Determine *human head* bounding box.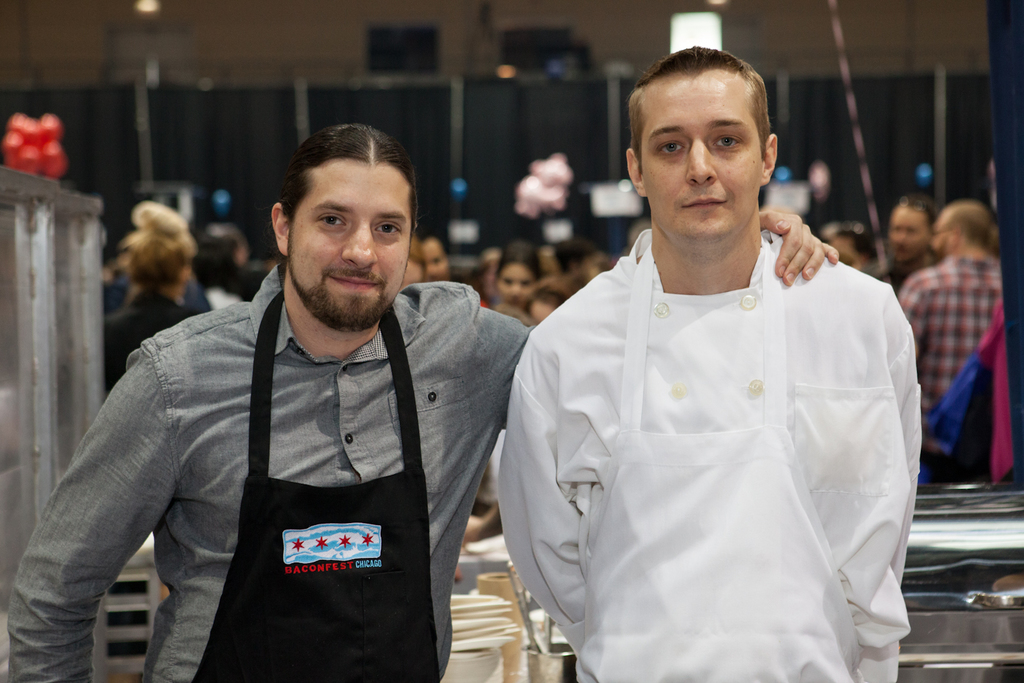
Determined: BBox(116, 200, 186, 303).
